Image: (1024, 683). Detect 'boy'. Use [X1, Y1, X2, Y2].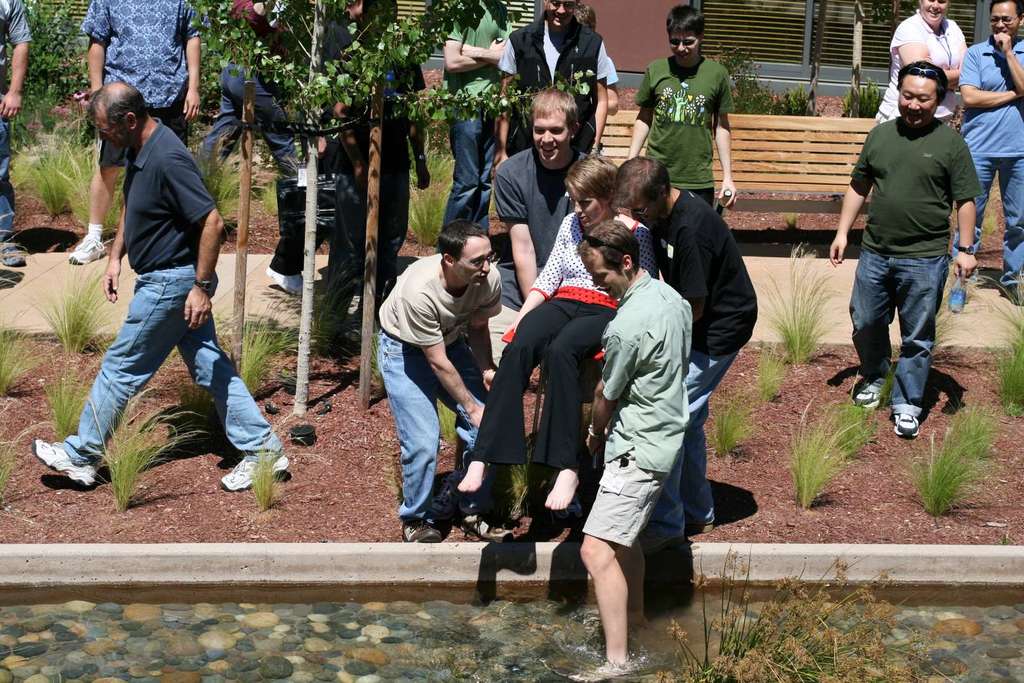
[72, 0, 200, 269].
